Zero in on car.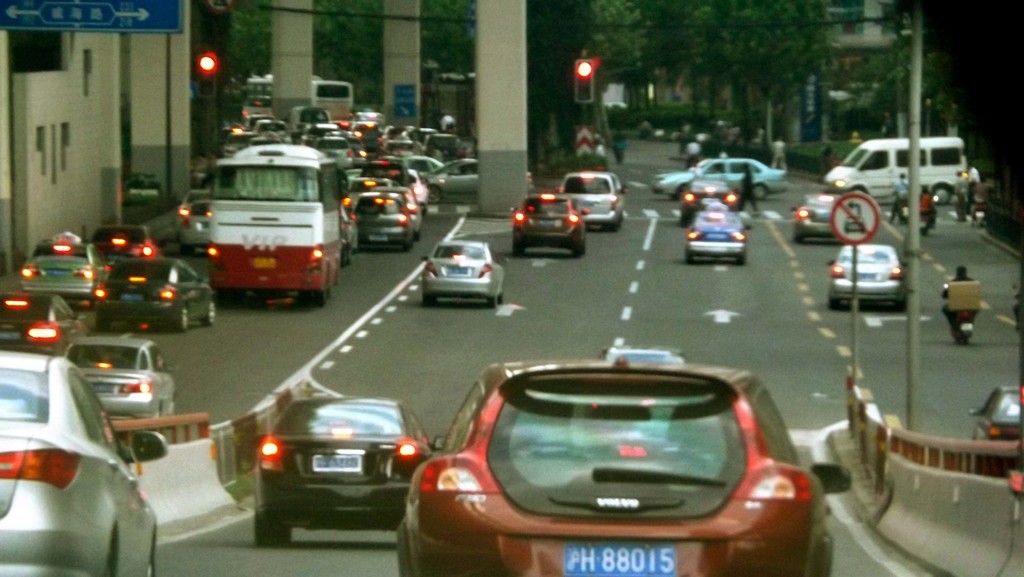
Zeroed in: bbox(385, 348, 863, 576).
